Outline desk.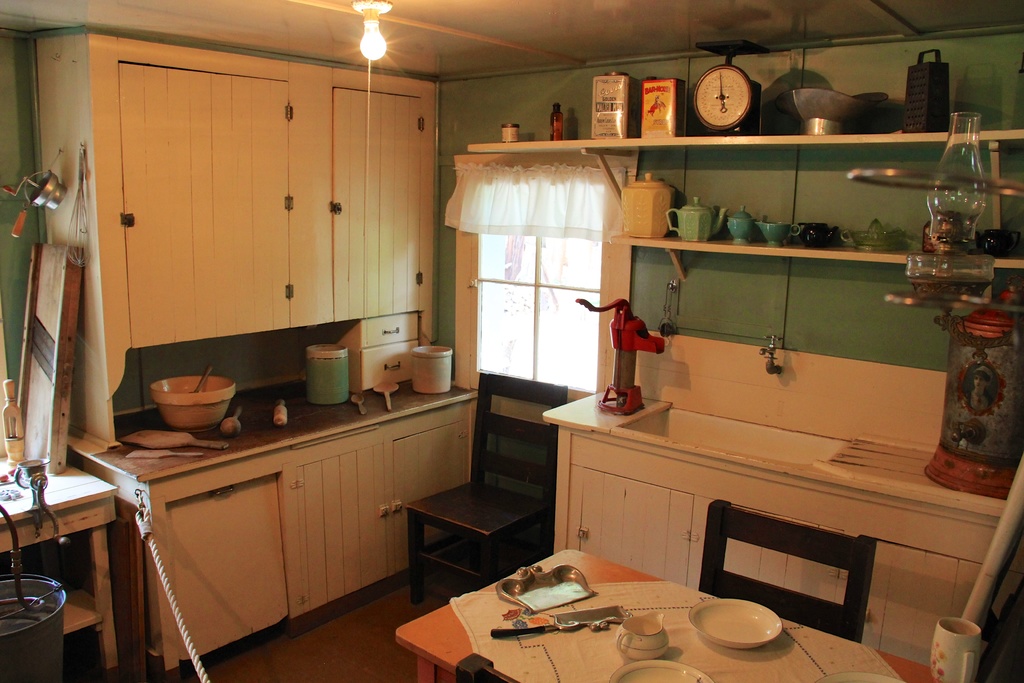
Outline: <region>397, 551, 949, 682</region>.
